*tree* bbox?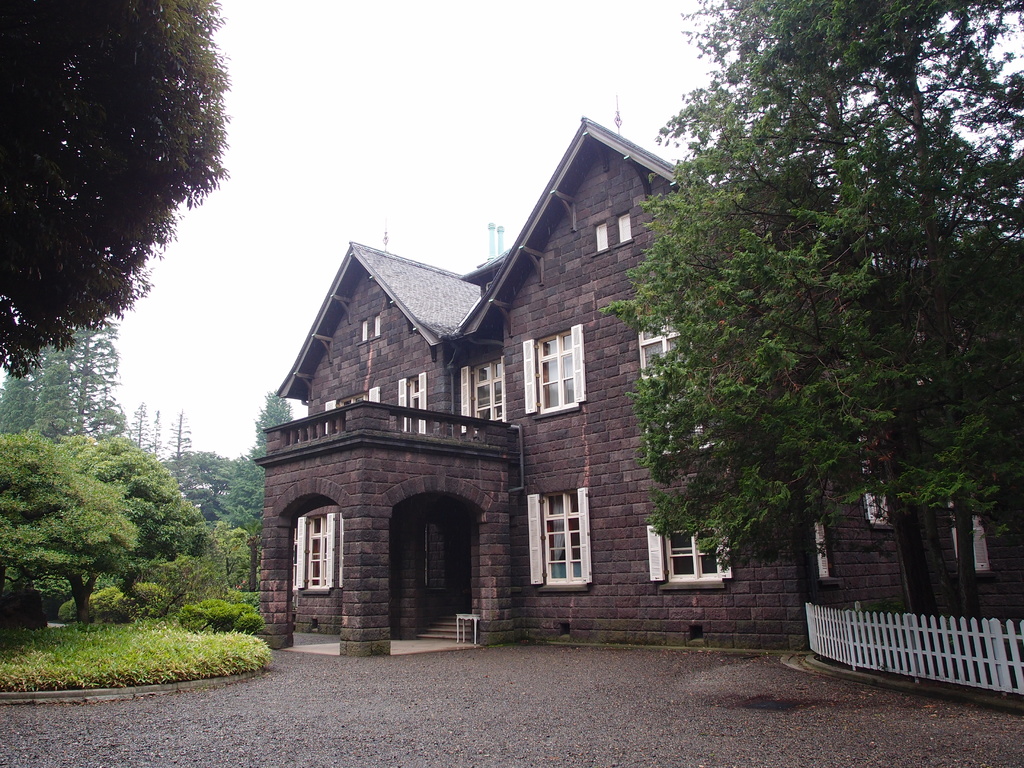
bbox=[659, 41, 995, 610]
